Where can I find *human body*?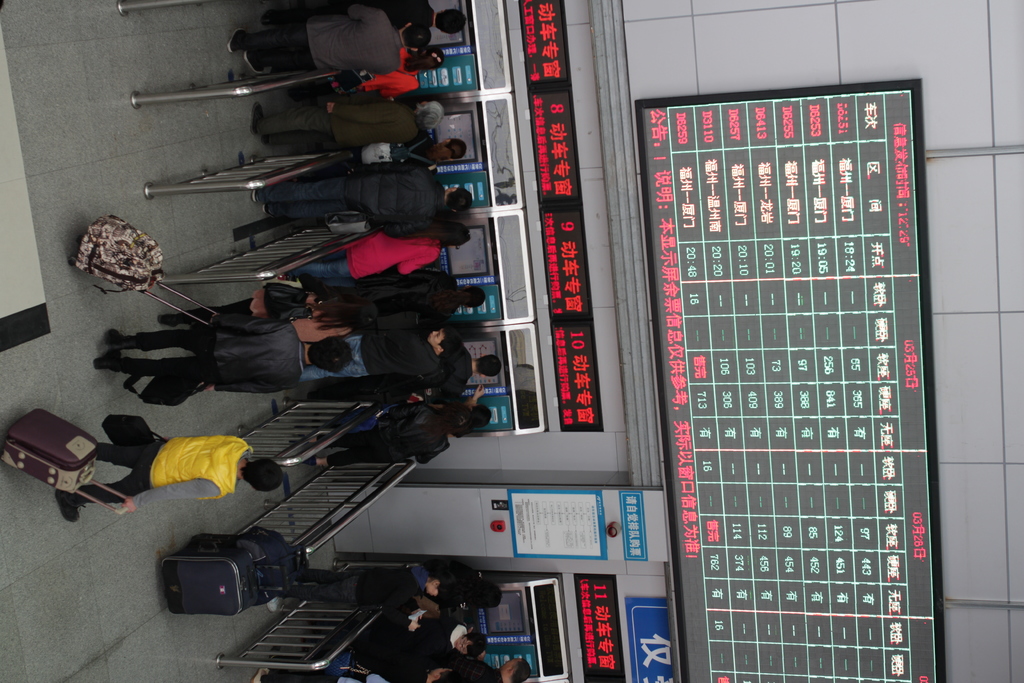
You can find it at select_region(248, 665, 385, 682).
